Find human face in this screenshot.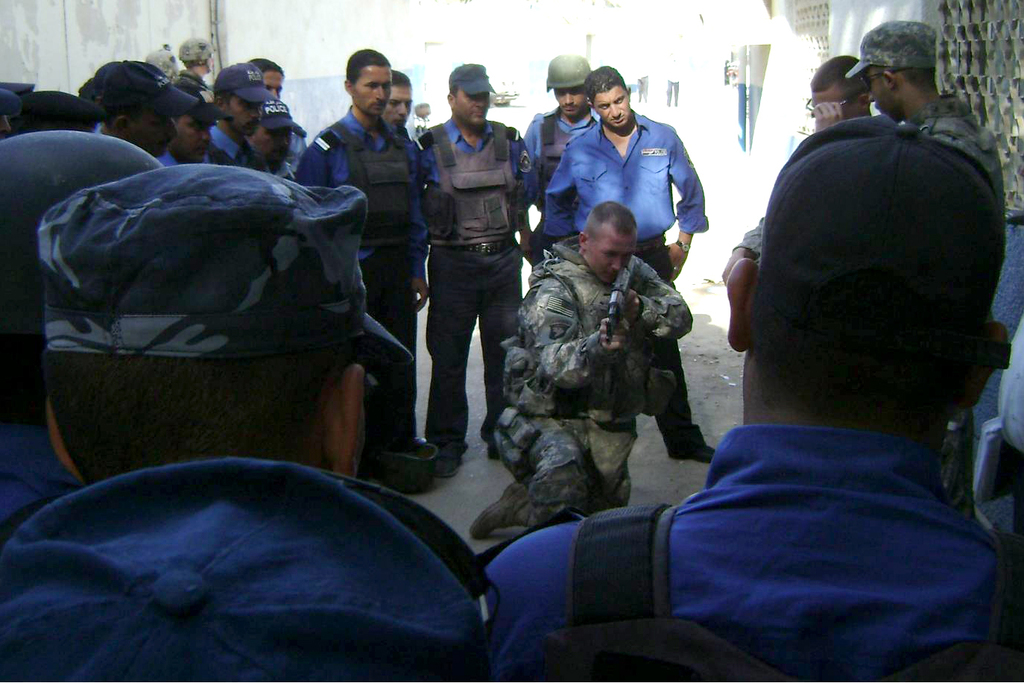
The bounding box for human face is (left=124, top=102, right=178, bottom=157).
